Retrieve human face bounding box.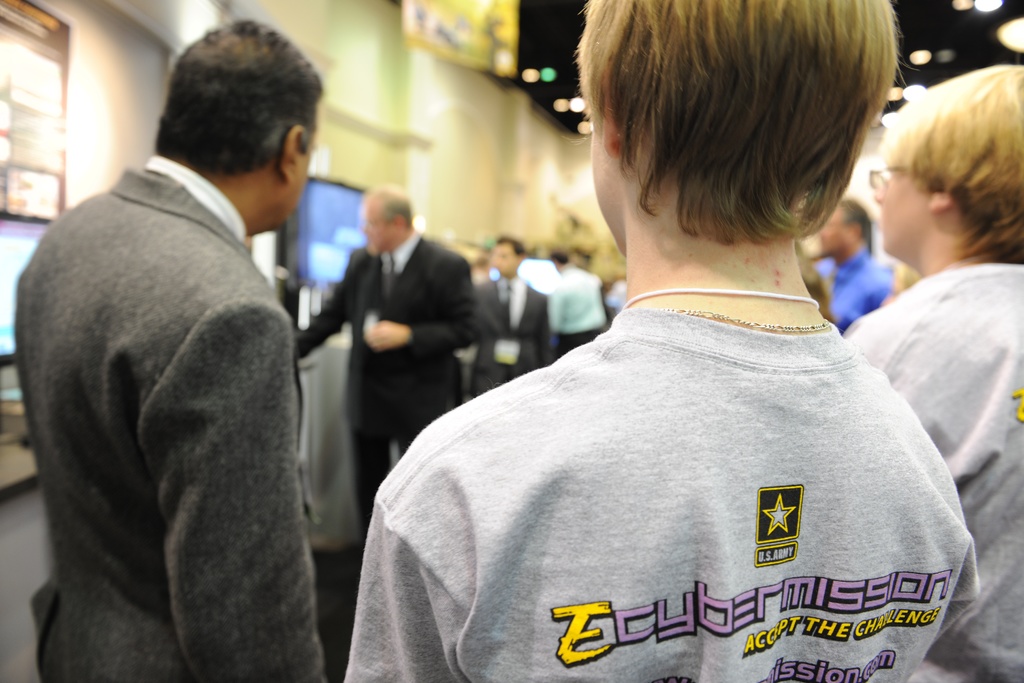
Bounding box: [362,193,392,256].
